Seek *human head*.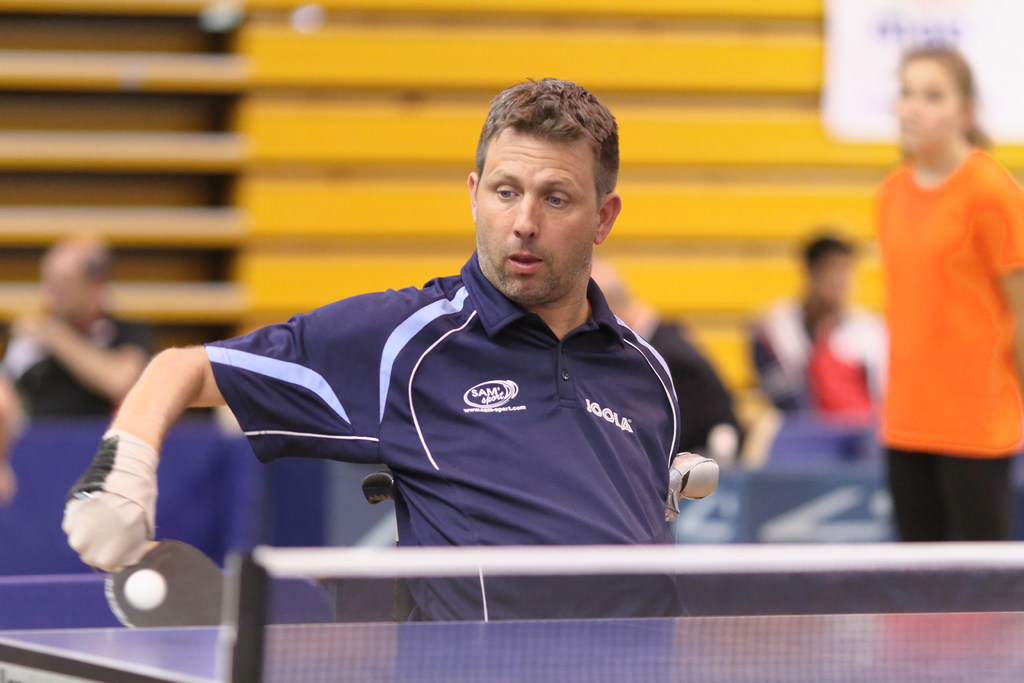
<box>38,235,106,331</box>.
